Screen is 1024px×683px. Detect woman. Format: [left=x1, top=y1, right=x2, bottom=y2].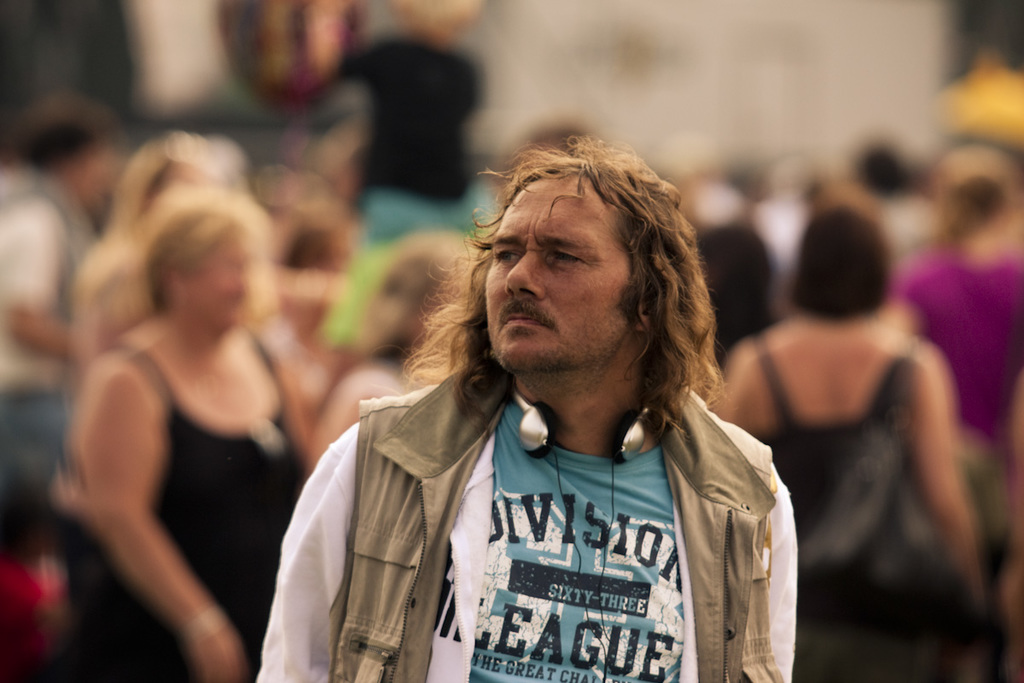
[left=712, top=206, right=988, bottom=682].
